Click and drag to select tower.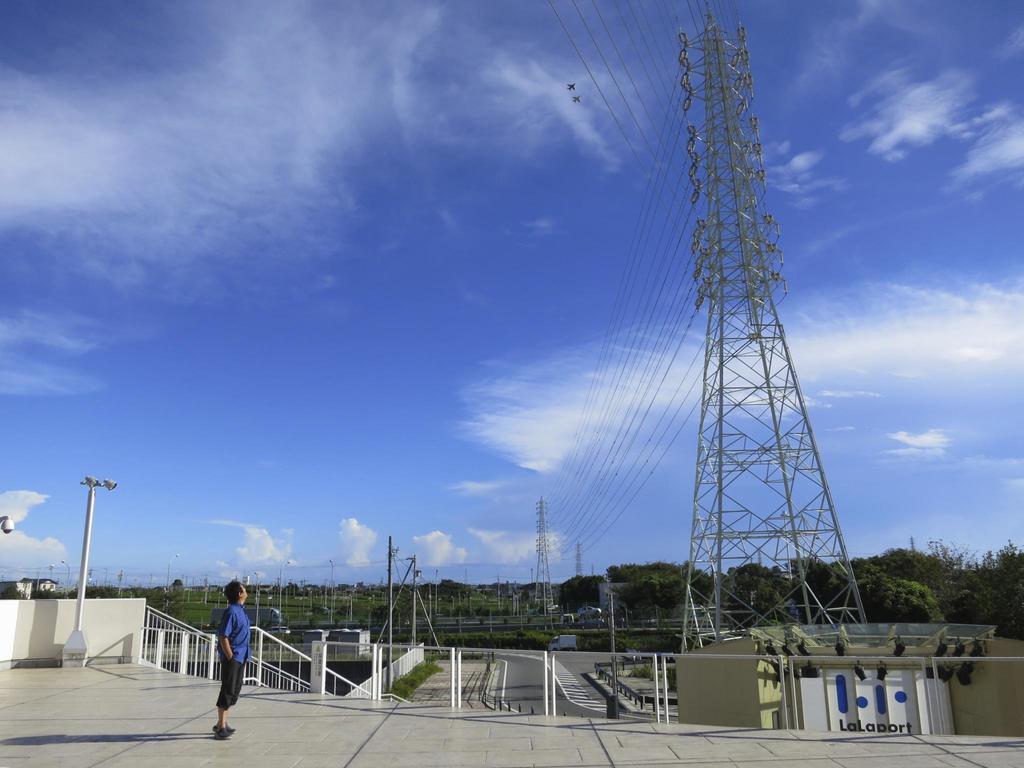
Selection: 571 539 591 580.
